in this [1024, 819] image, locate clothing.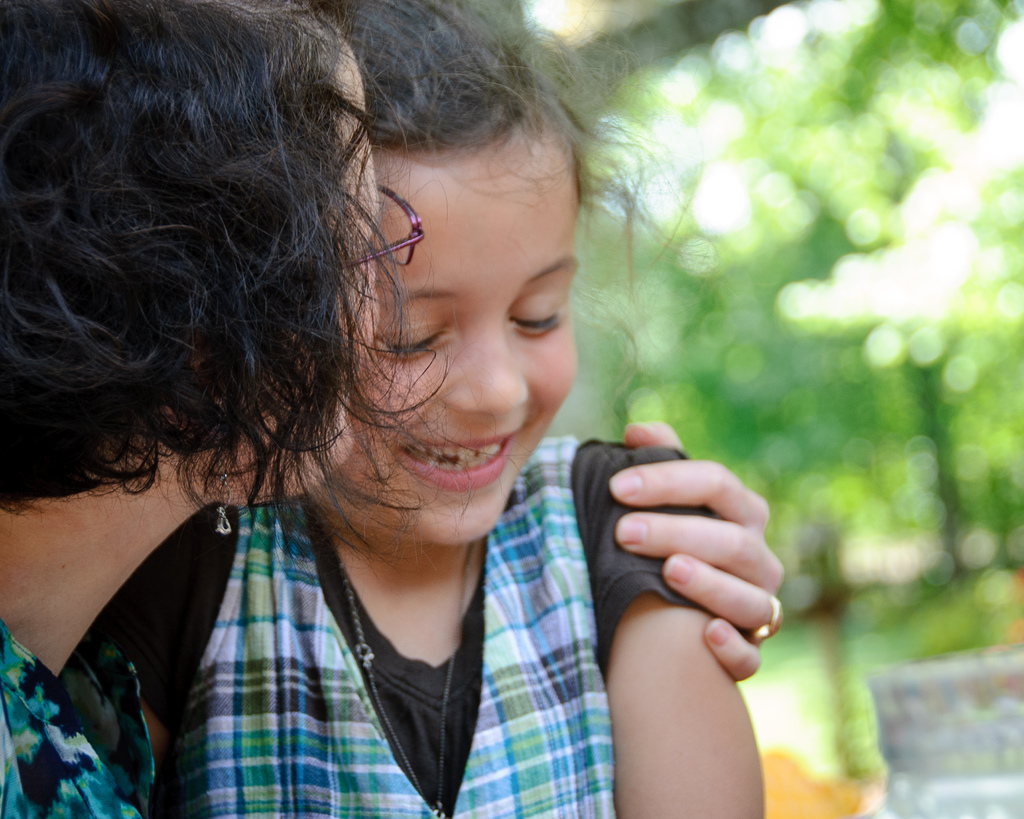
Bounding box: {"x1": 0, "y1": 626, "x2": 164, "y2": 818}.
